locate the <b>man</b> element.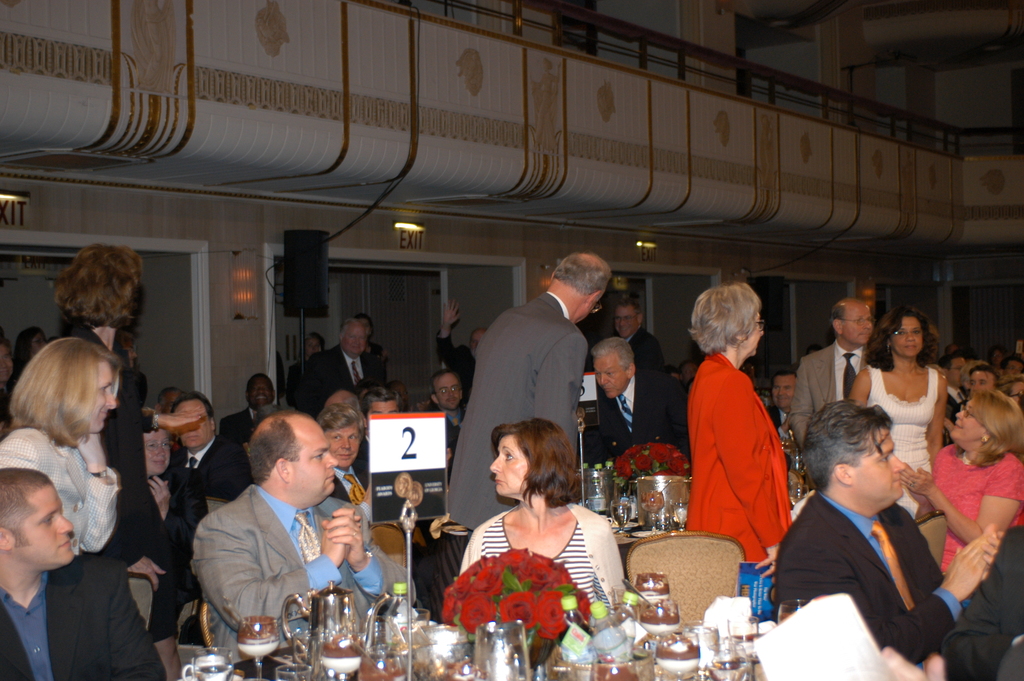
Element bbox: region(170, 418, 382, 646).
